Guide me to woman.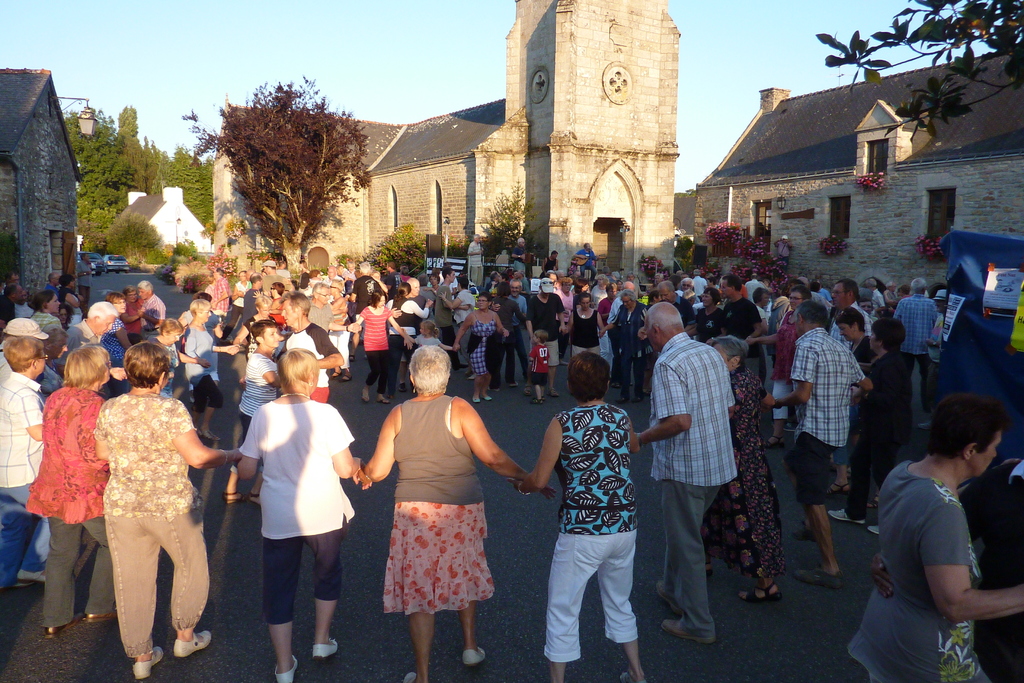
Guidance: <region>451, 294, 510, 402</region>.
